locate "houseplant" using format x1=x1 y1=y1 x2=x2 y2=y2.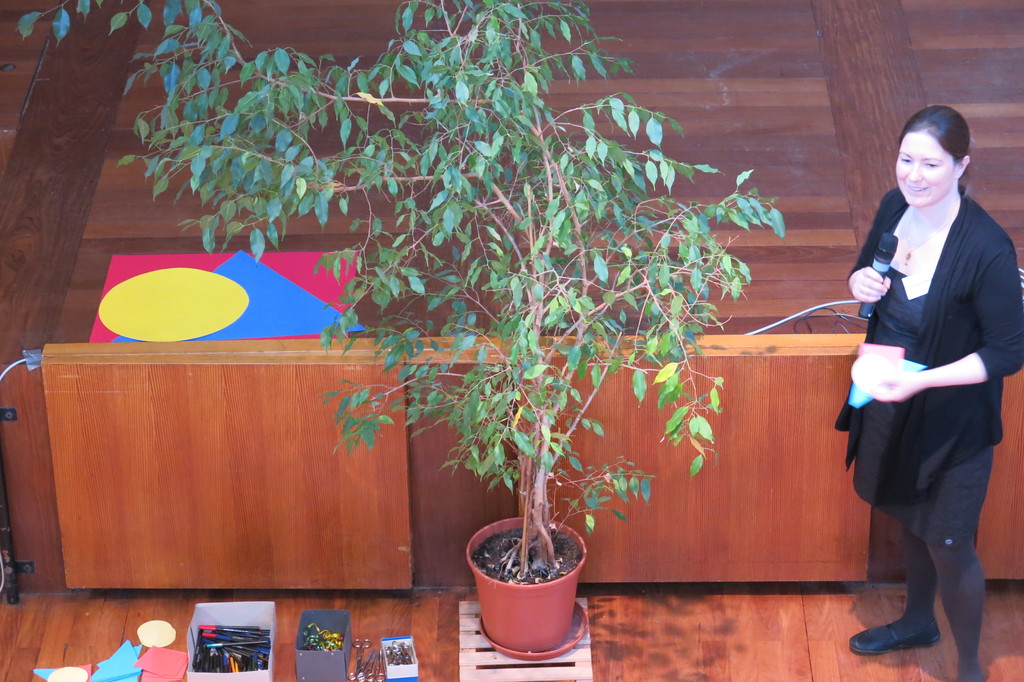
x1=13 y1=0 x2=789 y2=578.
